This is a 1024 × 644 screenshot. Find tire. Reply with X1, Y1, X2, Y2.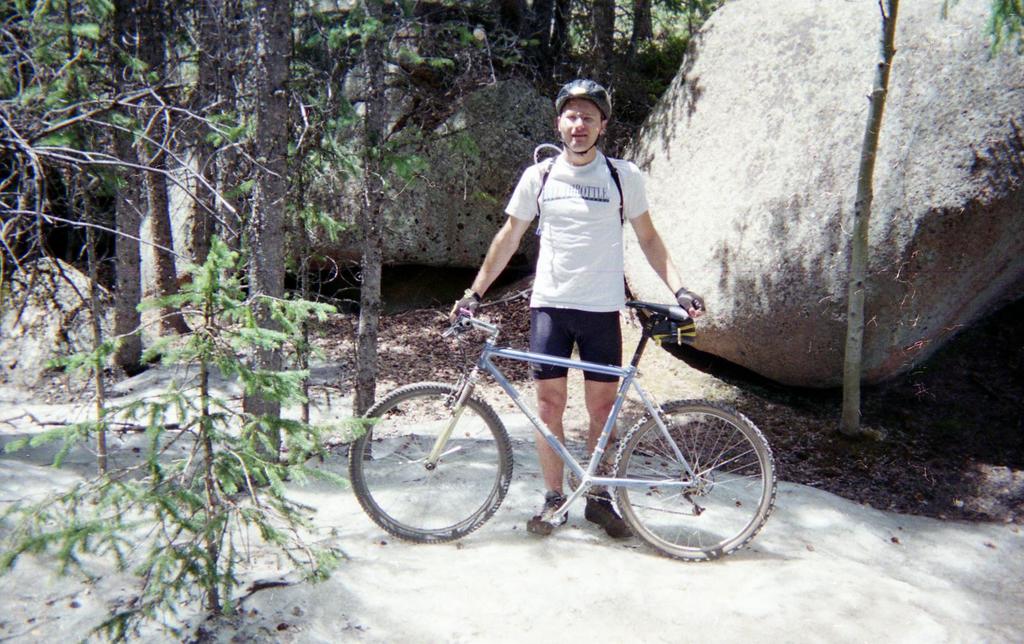
603, 400, 767, 561.
